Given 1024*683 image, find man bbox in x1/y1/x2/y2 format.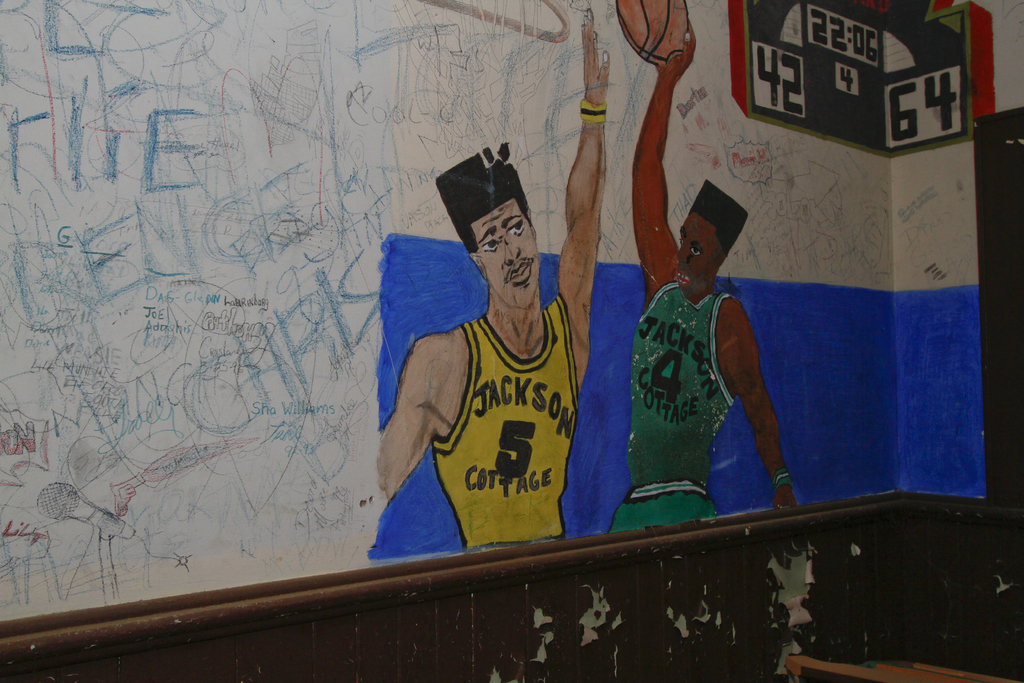
383/6/611/537.
